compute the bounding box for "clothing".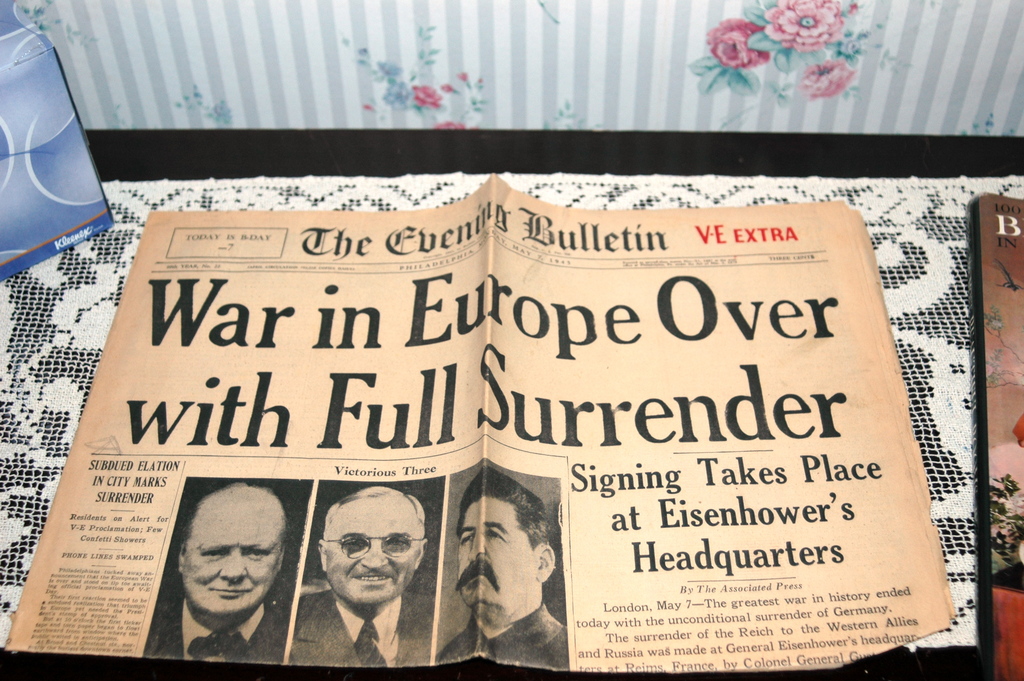
{"left": 289, "top": 582, "right": 454, "bottom": 665}.
